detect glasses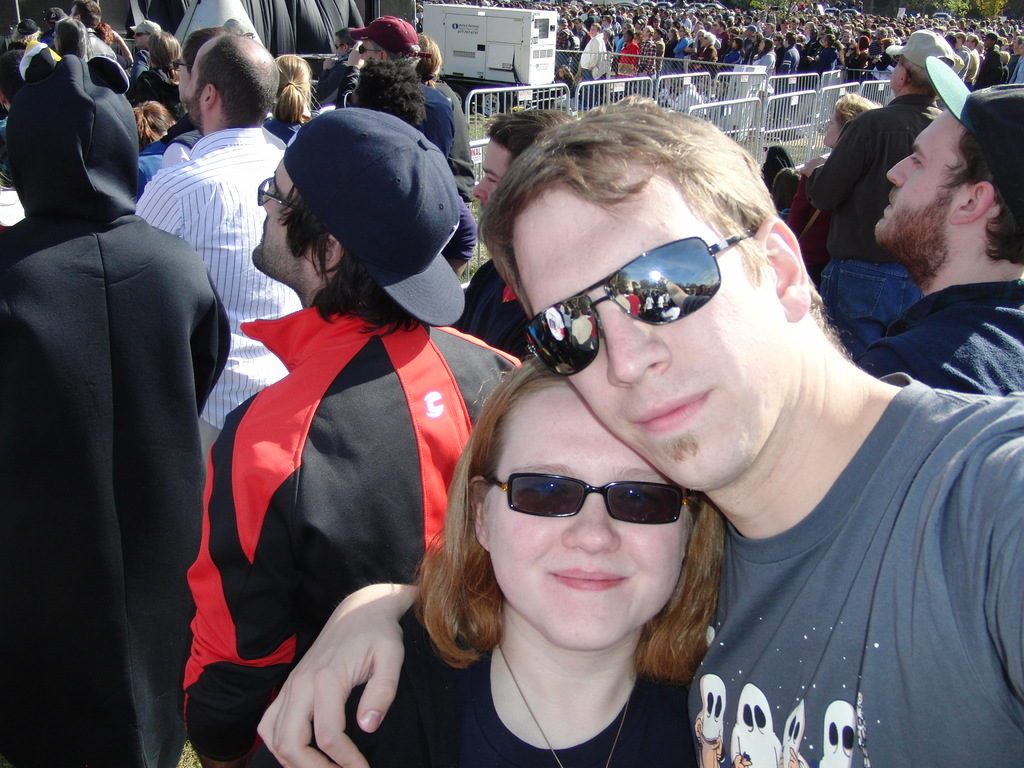
select_region(255, 172, 300, 209)
